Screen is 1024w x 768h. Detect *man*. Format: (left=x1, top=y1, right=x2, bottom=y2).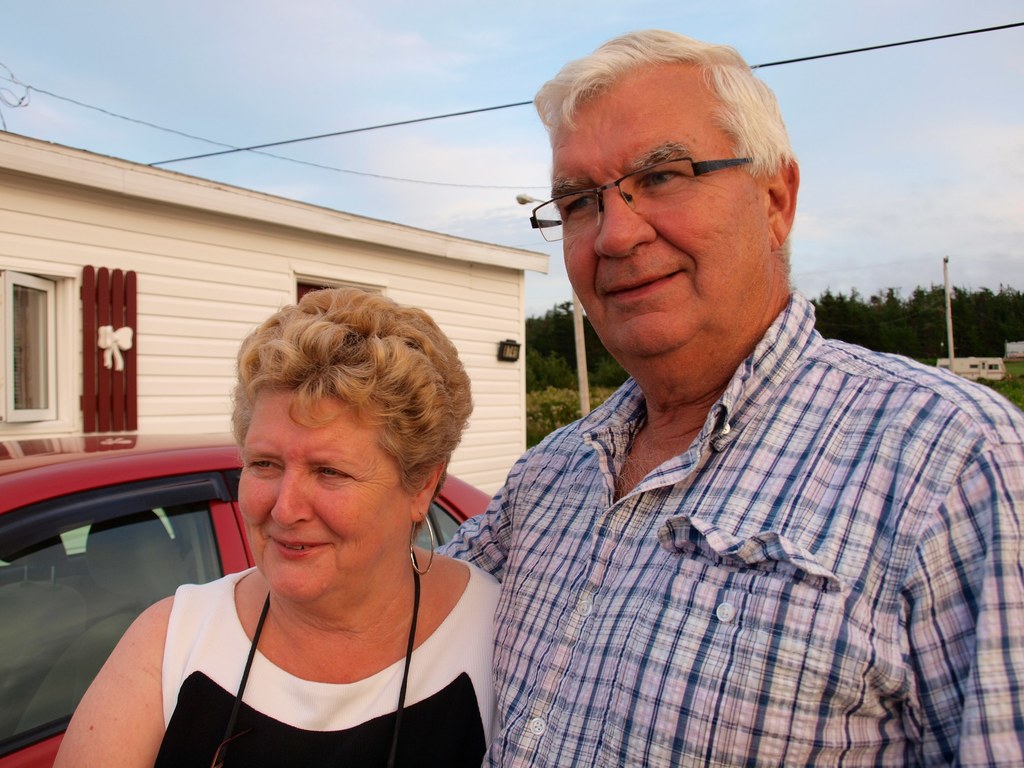
(left=424, top=26, right=1022, bottom=767).
